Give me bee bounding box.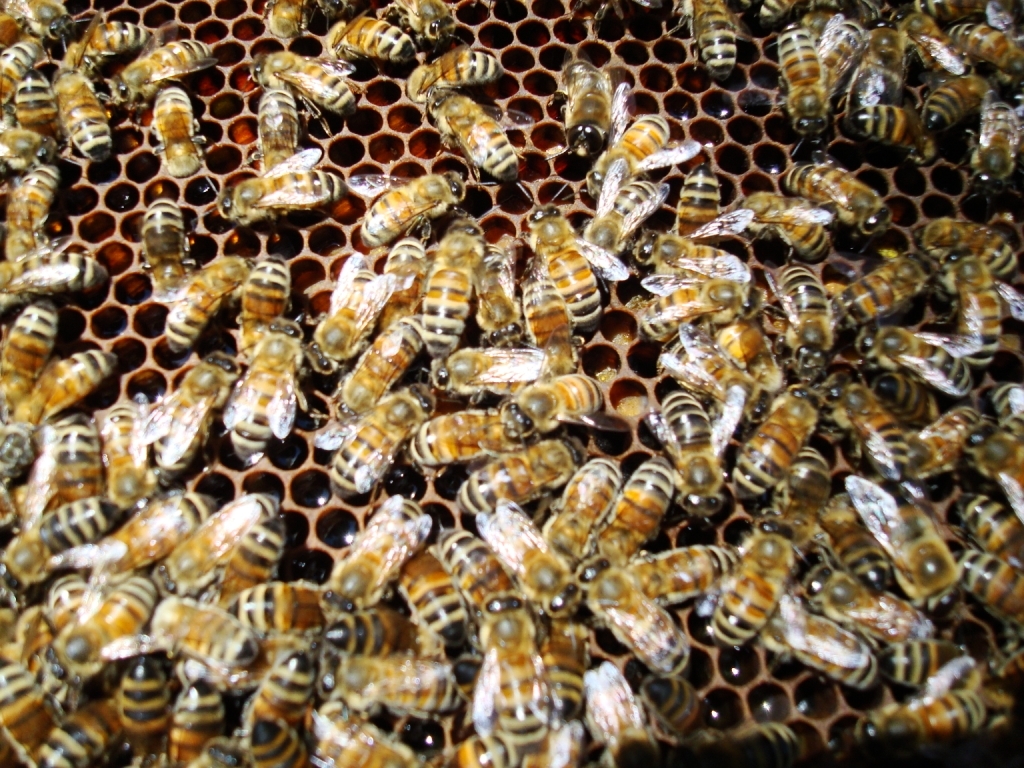
bbox=[65, 567, 145, 663].
